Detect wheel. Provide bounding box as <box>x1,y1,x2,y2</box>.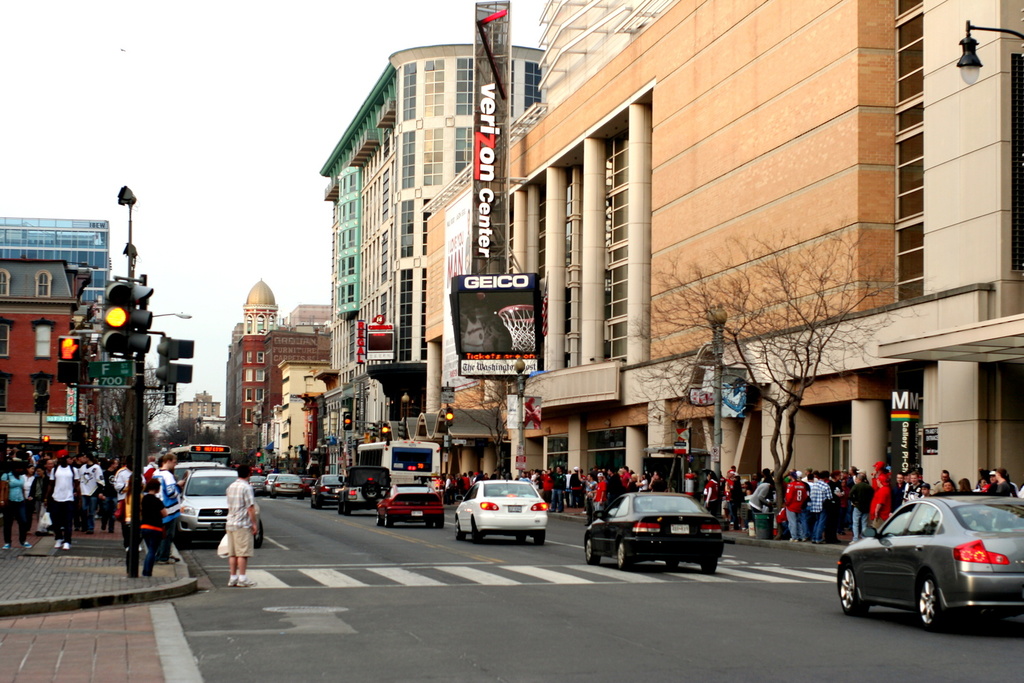
<box>705,561,717,579</box>.
